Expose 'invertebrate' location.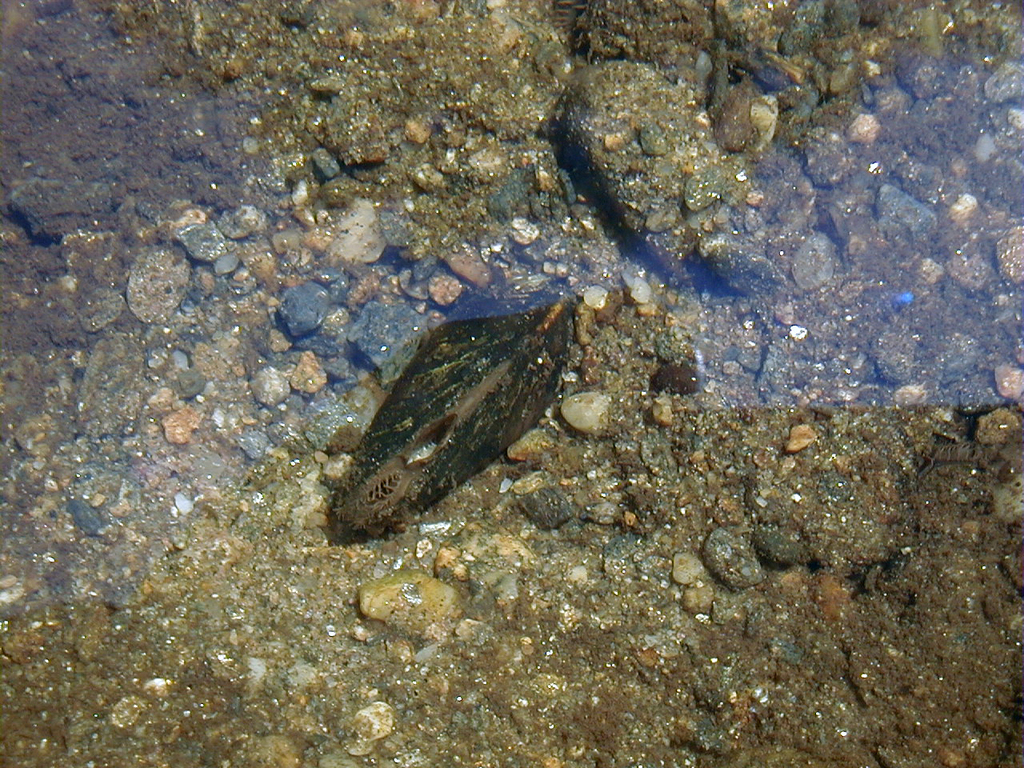
Exposed at 326/278/587/538.
